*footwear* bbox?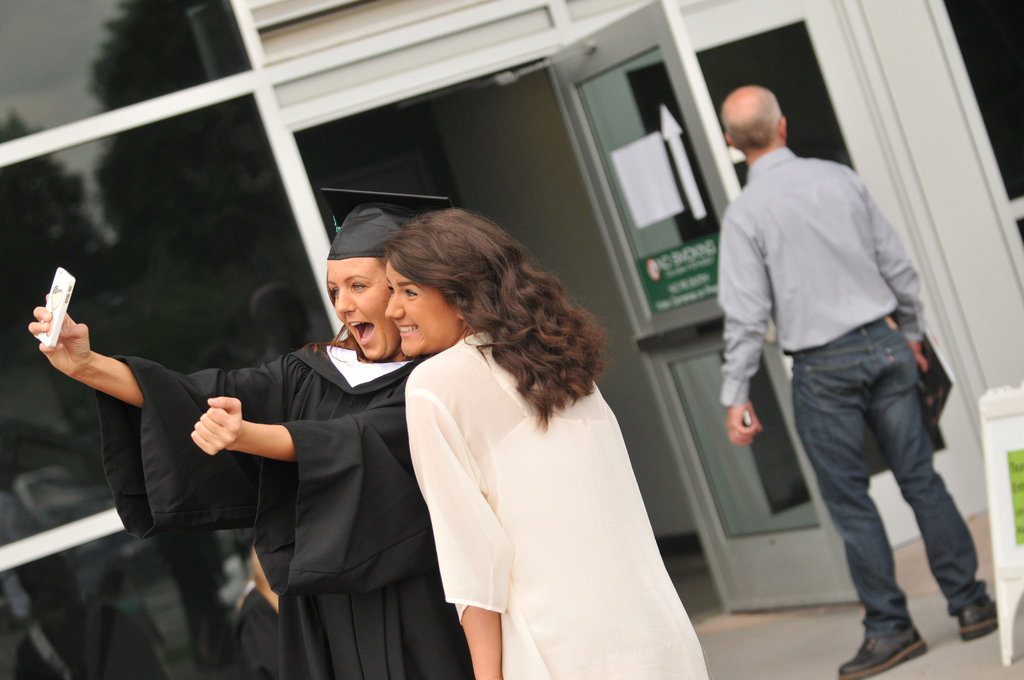
bbox=(836, 626, 916, 679)
